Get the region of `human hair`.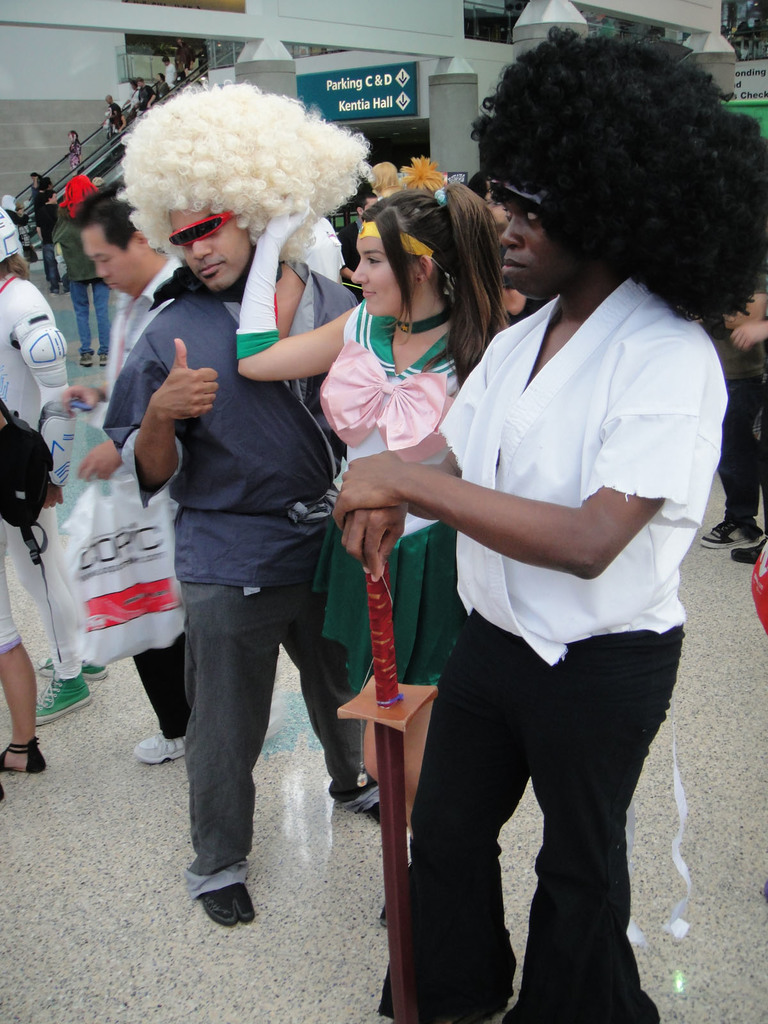
BBox(32, 173, 38, 178).
